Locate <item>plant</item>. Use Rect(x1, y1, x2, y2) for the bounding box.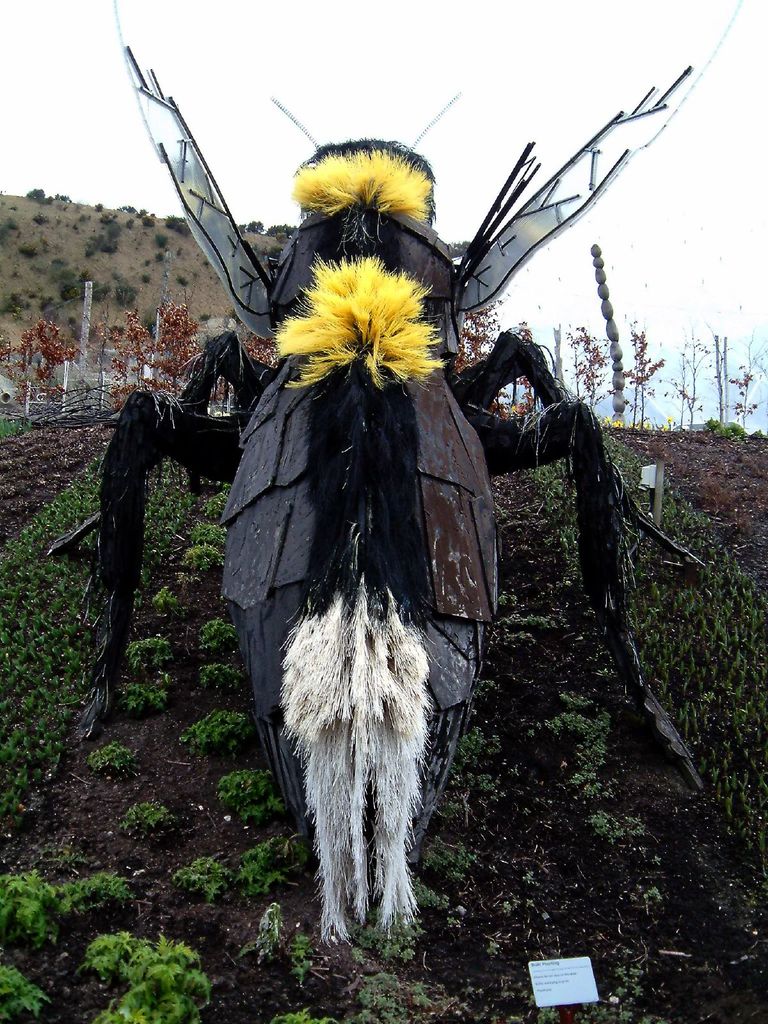
Rect(196, 602, 243, 659).
